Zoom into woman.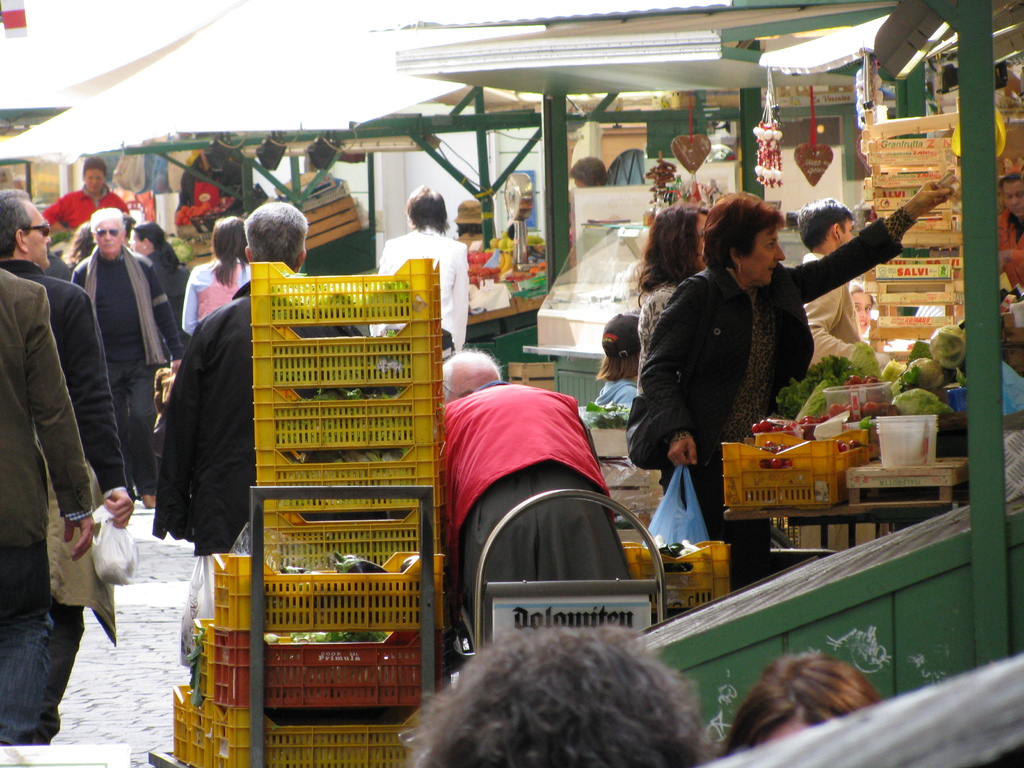
Zoom target: box(624, 197, 710, 378).
